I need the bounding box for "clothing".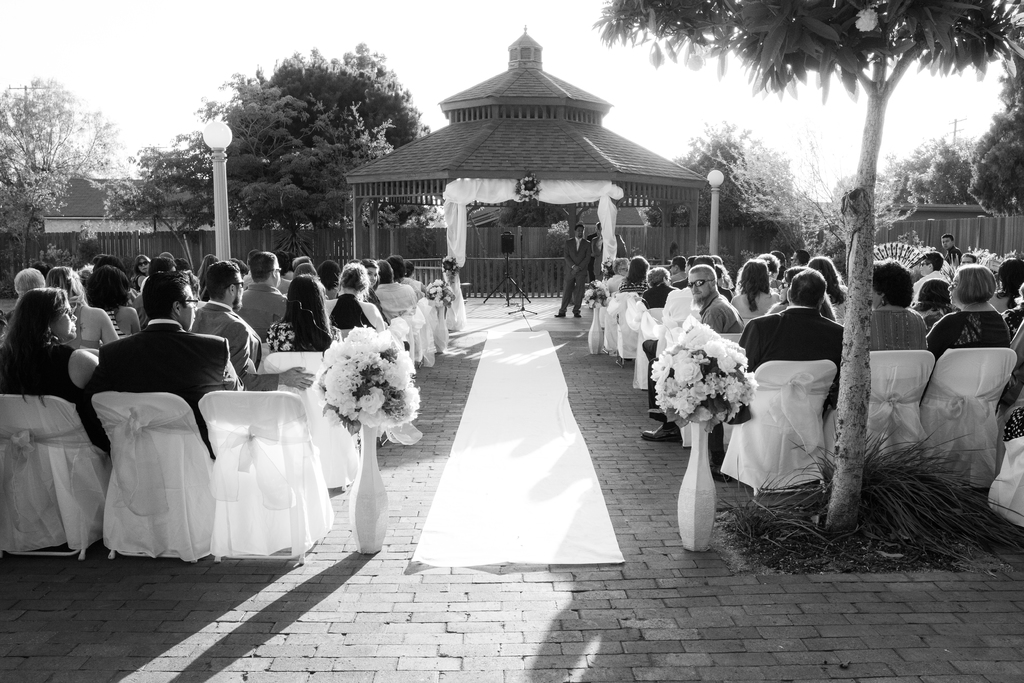
Here it is: l=385, t=281, r=420, b=318.
